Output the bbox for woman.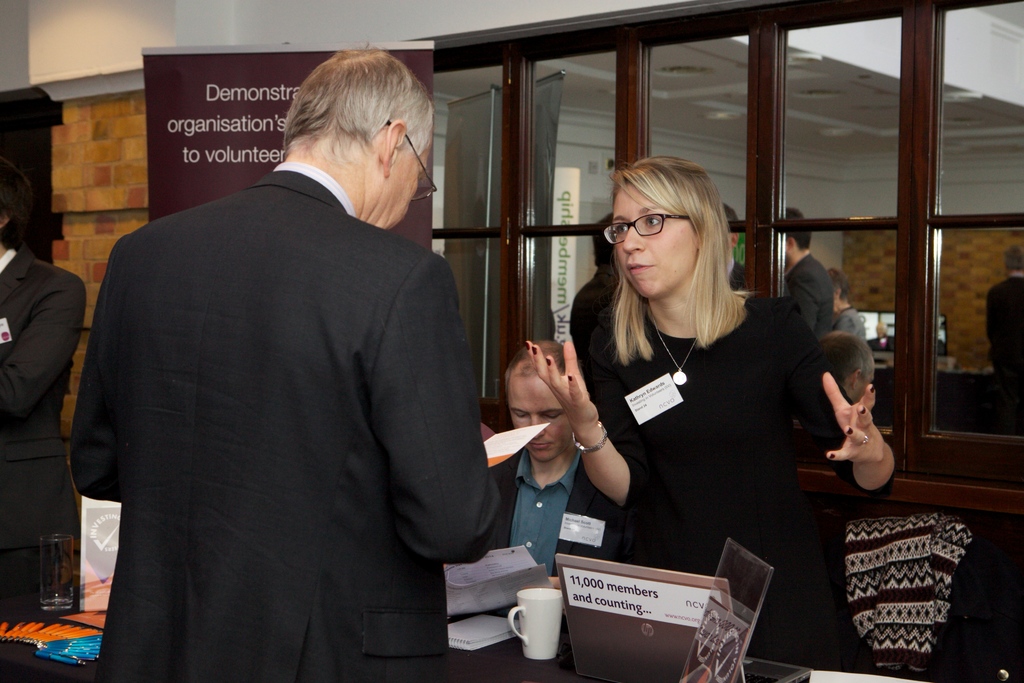
Rect(561, 158, 840, 628).
